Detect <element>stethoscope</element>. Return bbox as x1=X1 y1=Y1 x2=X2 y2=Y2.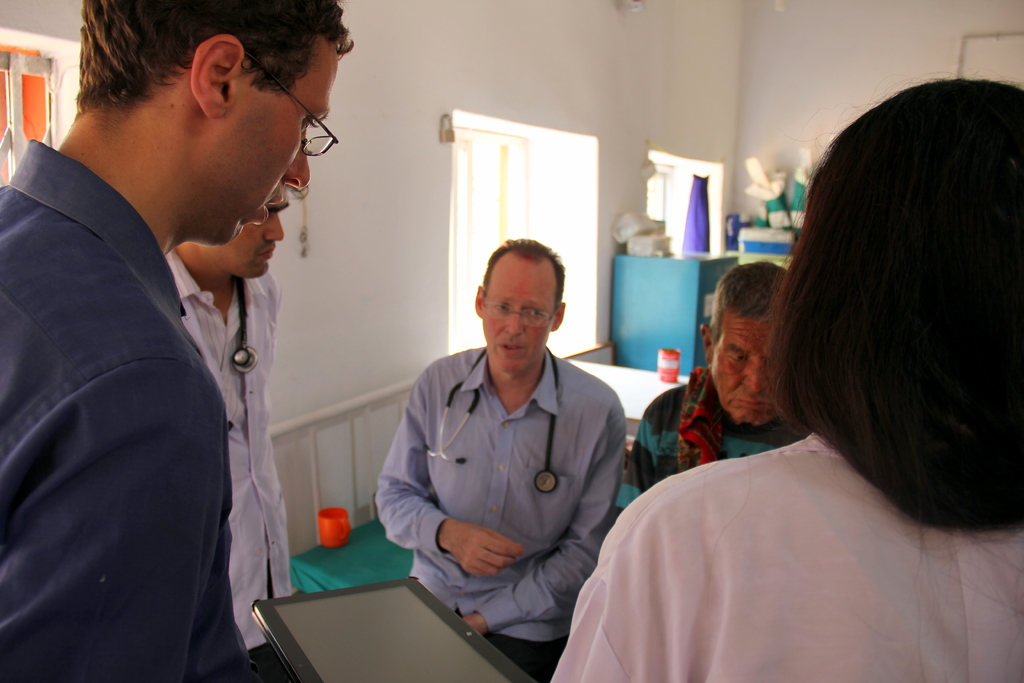
x1=420 y1=345 x2=560 y2=497.
